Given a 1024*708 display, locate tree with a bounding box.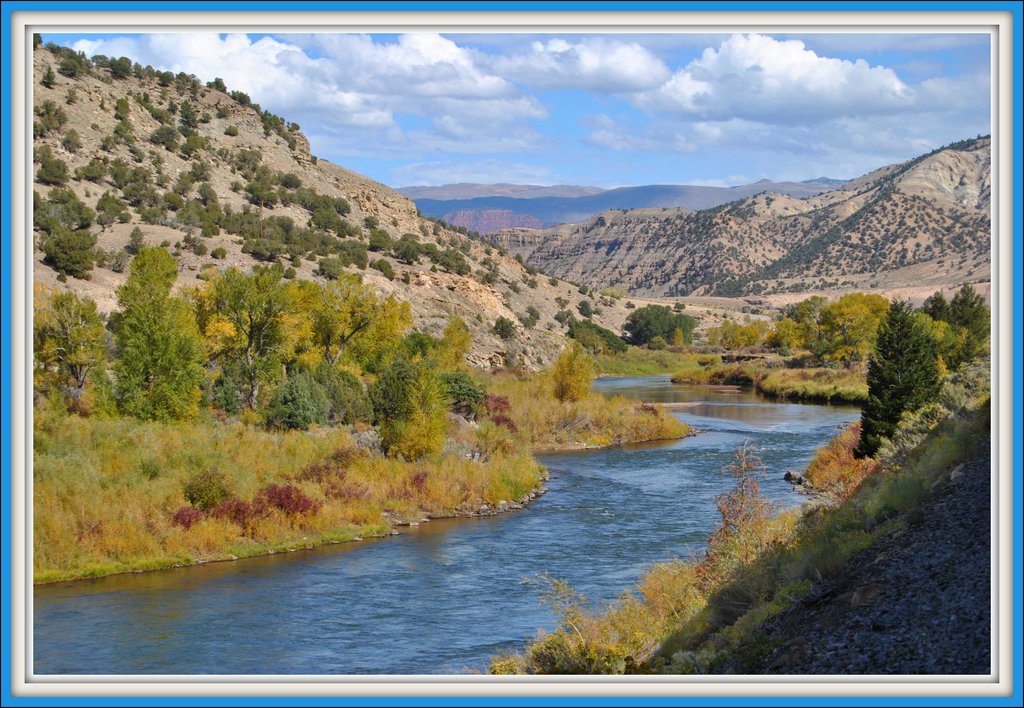
Located: 911, 291, 955, 324.
